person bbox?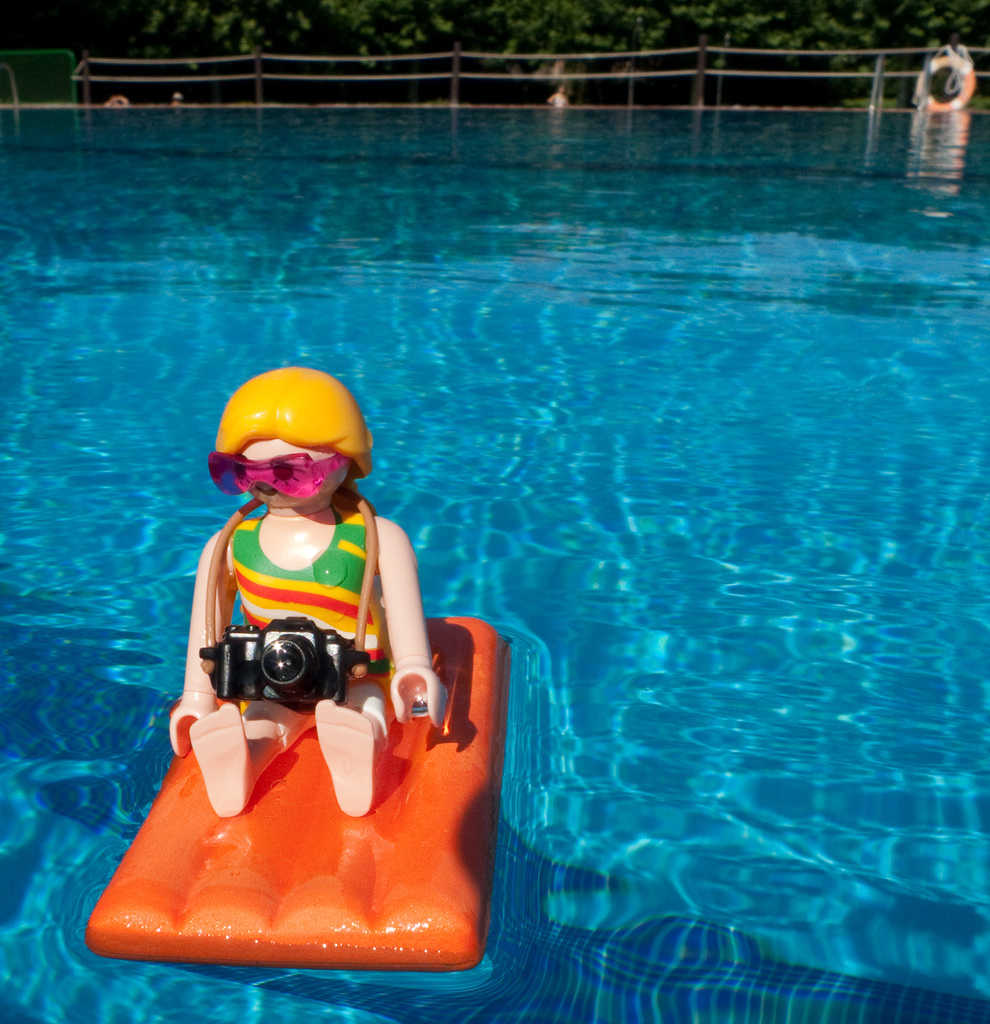
170/362/456/820
